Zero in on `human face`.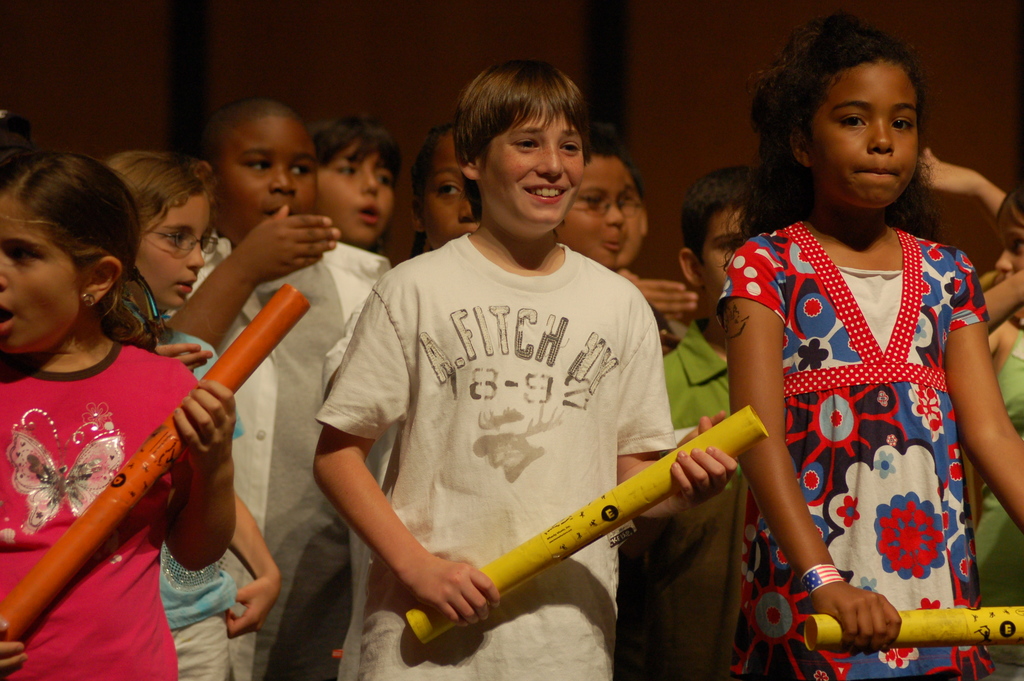
Zeroed in: (319,140,396,243).
